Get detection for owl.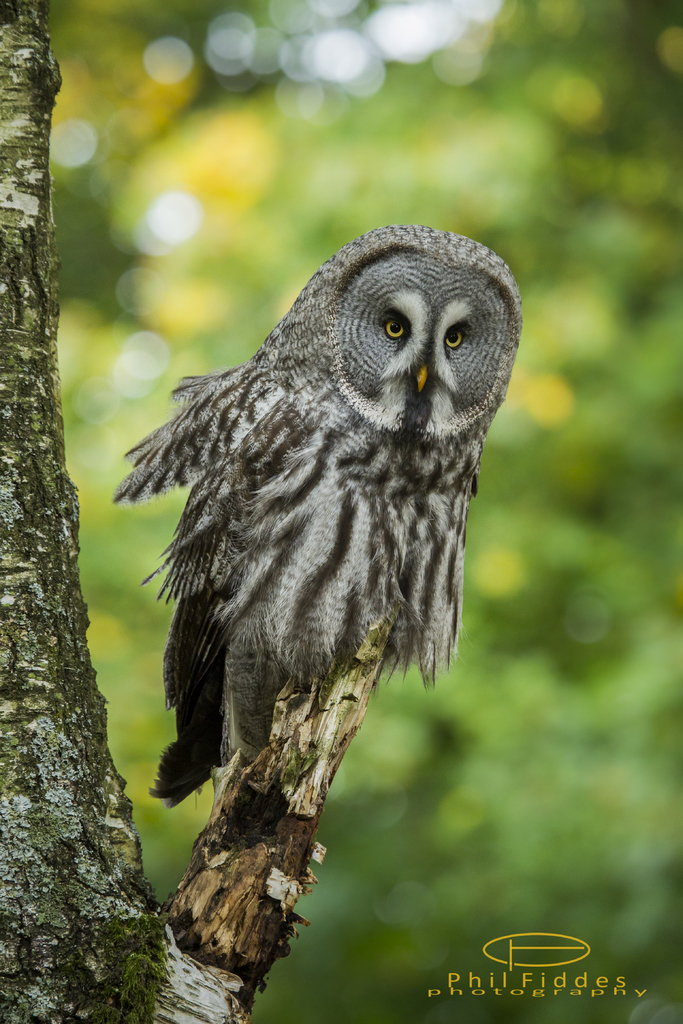
Detection: bbox=[108, 219, 526, 816].
